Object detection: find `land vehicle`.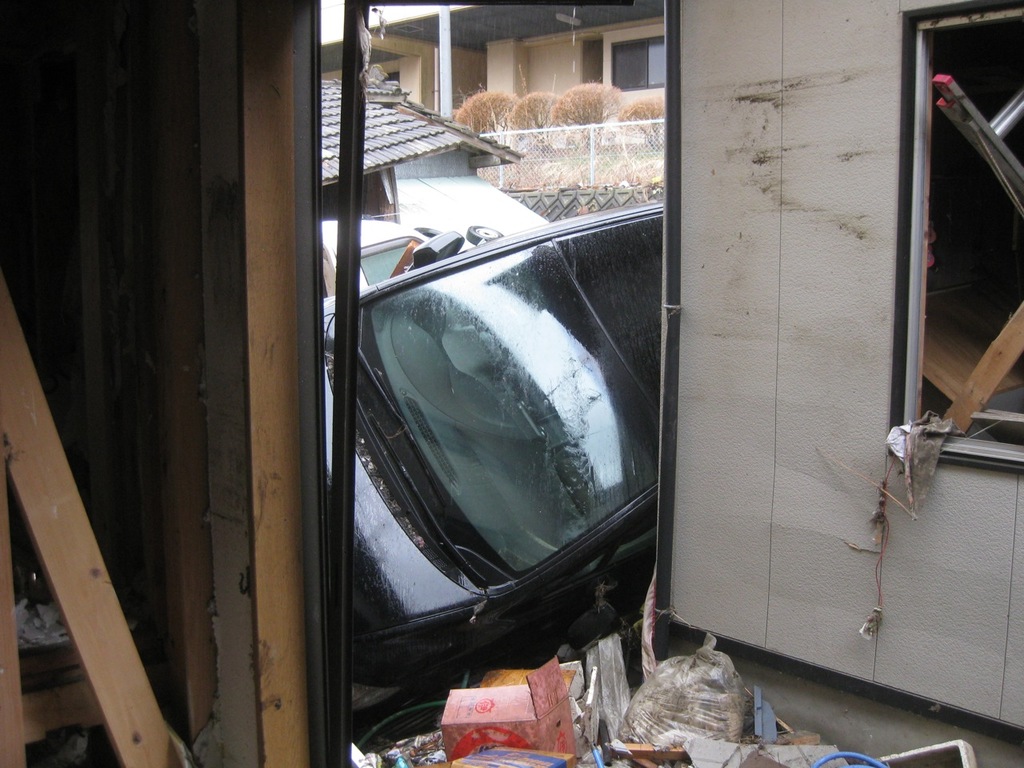
[left=321, top=206, right=432, bottom=302].
